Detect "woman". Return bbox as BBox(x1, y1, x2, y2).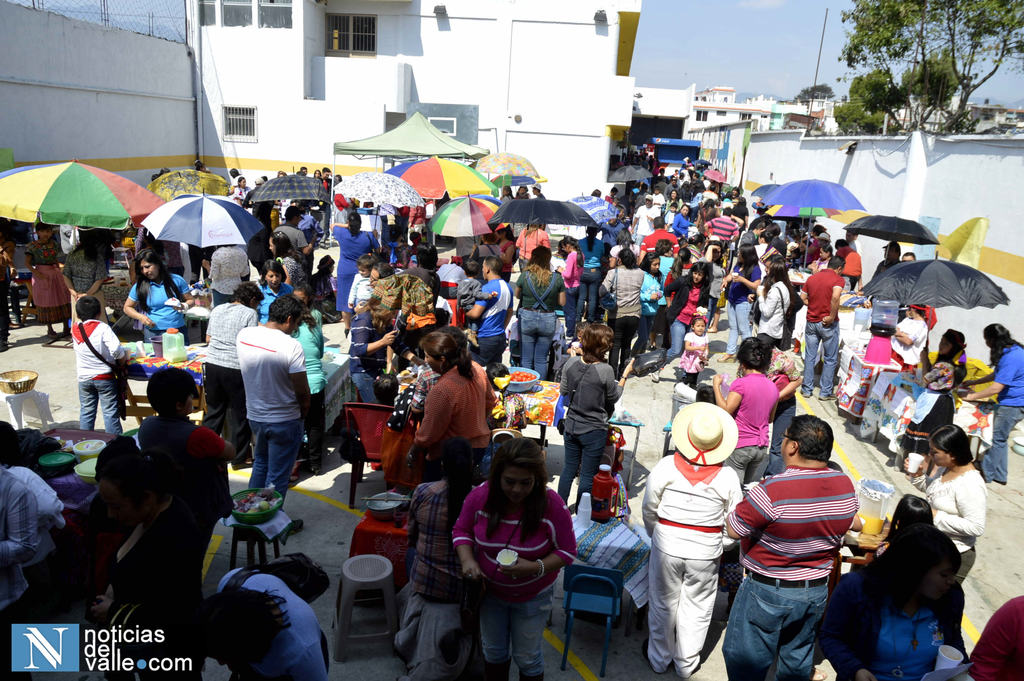
BBox(517, 185, 529, 197).
